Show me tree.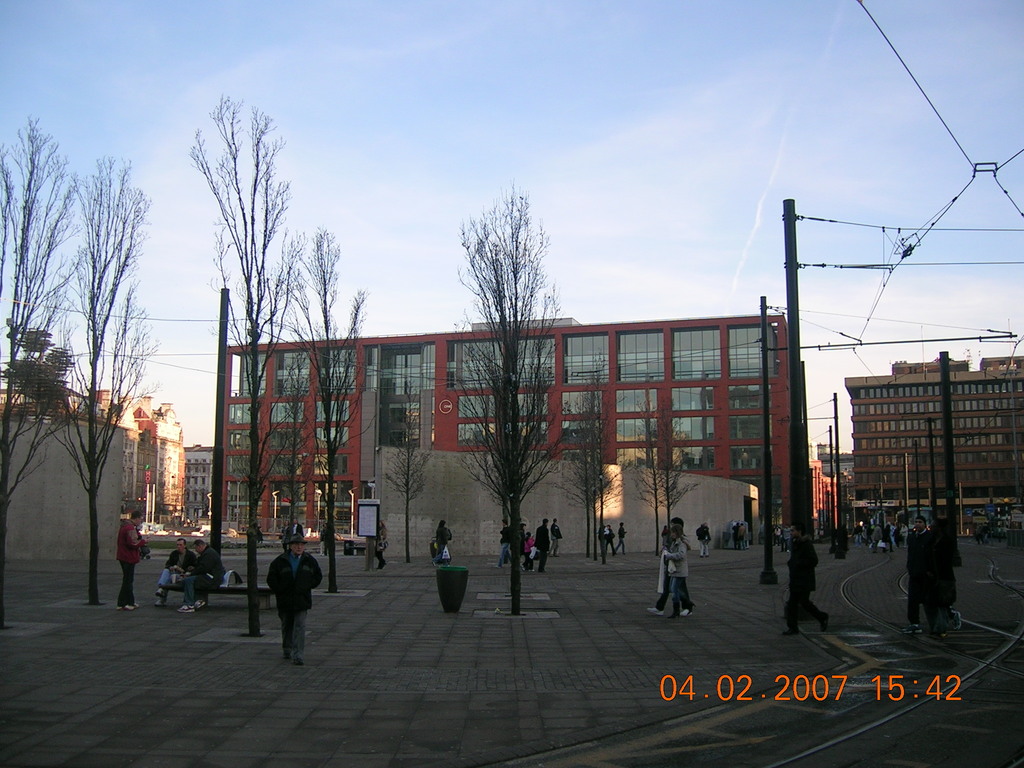
tree is here: 552/362/637/563.
